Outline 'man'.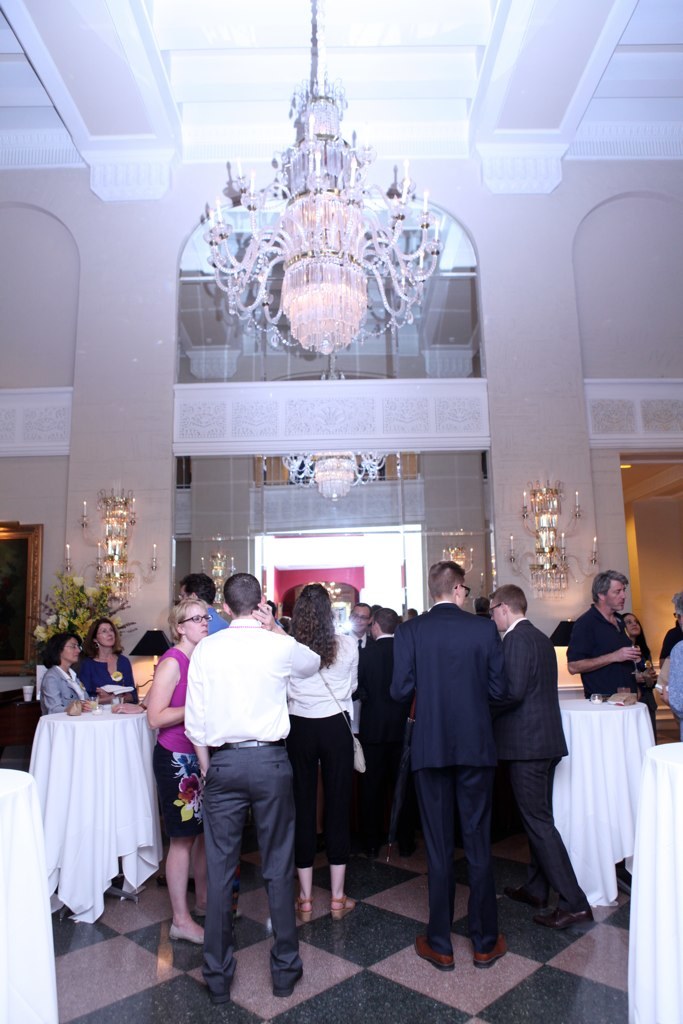
Outline: box=[387, 558, 511, 970].
